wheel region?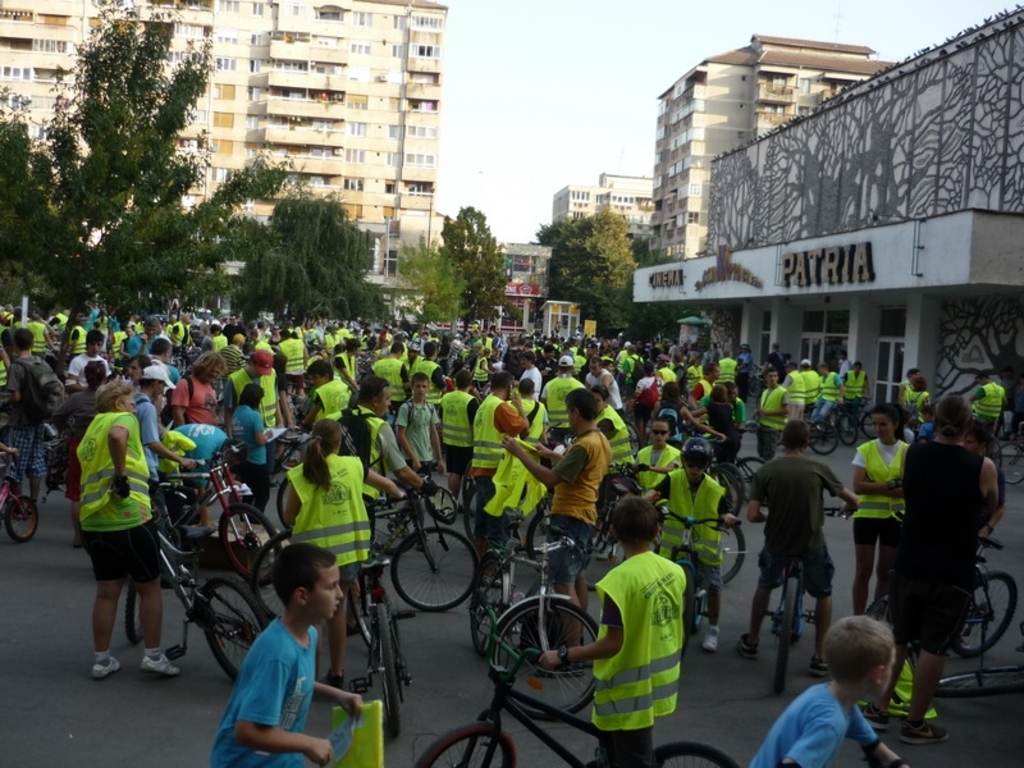
BBox(253, 536, 291, 618)
